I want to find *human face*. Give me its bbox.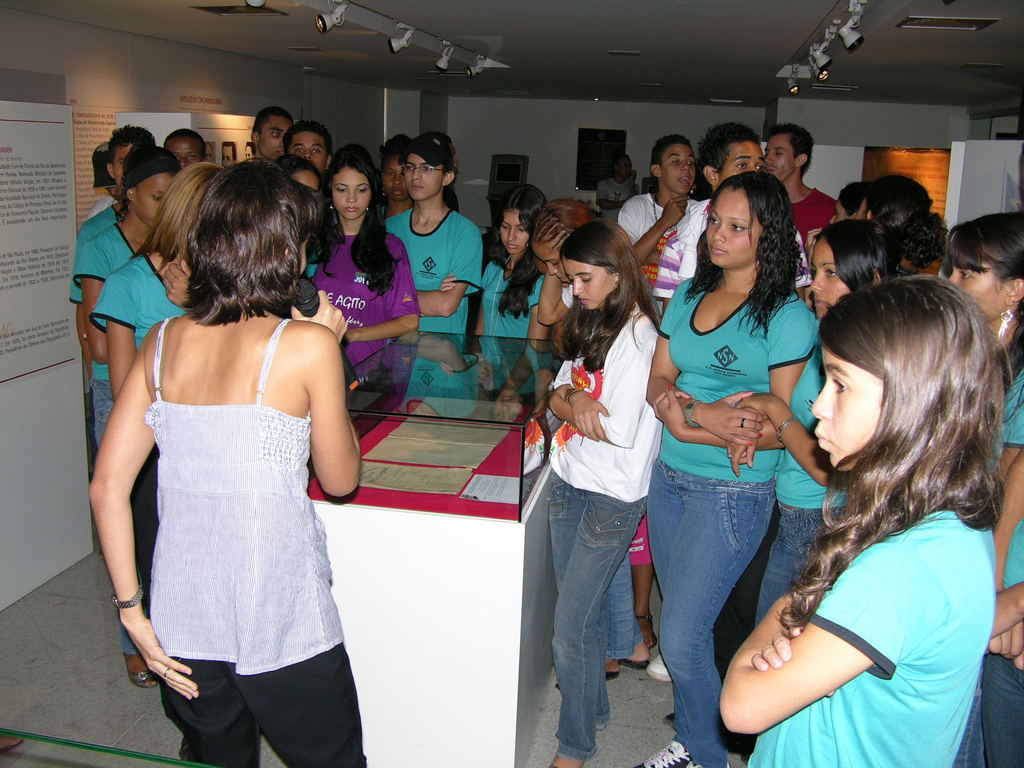
pyautogui.locateOnScreen(497, 214, 527, 256).
